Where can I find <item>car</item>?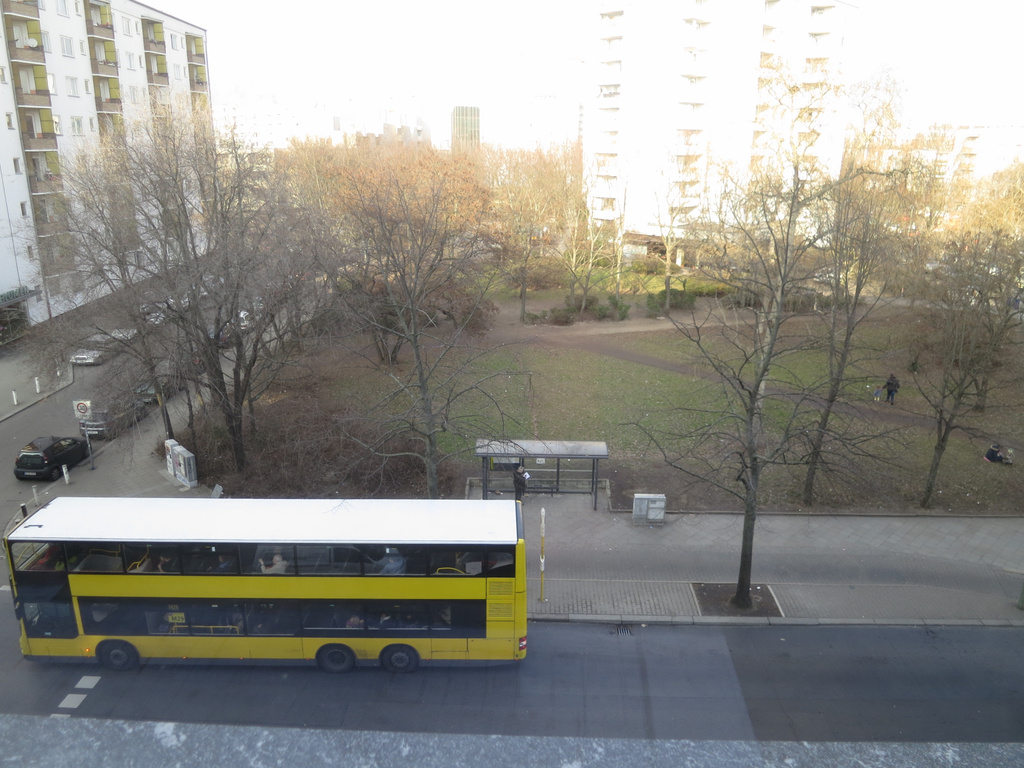
You can find it at 13/431/86/480.
